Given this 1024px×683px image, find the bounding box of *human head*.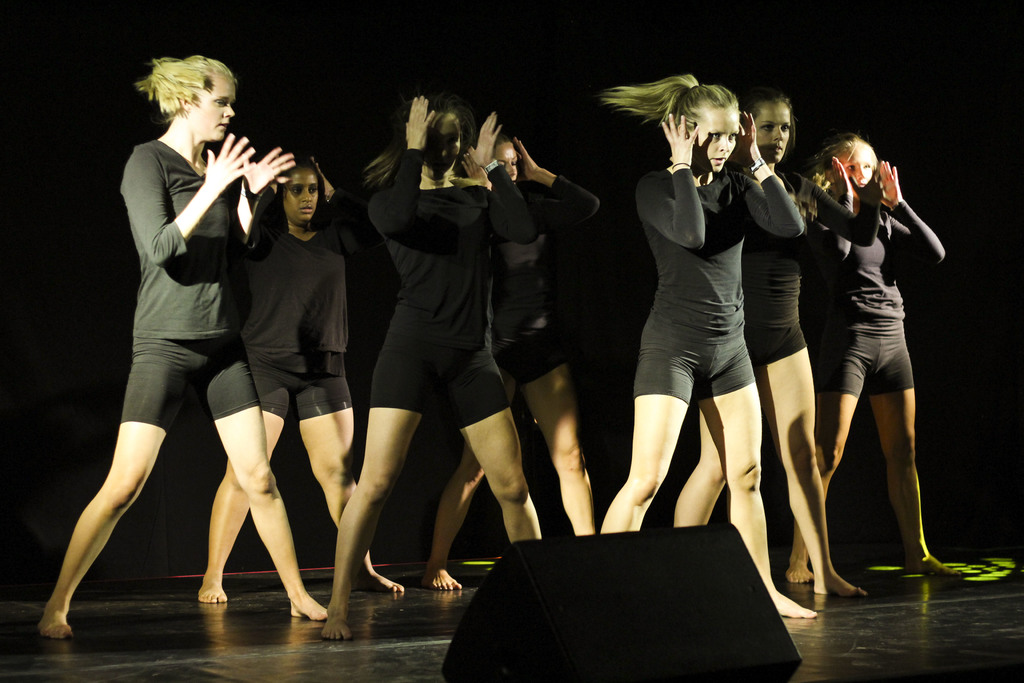
detection(833, 133, 884, 192).
